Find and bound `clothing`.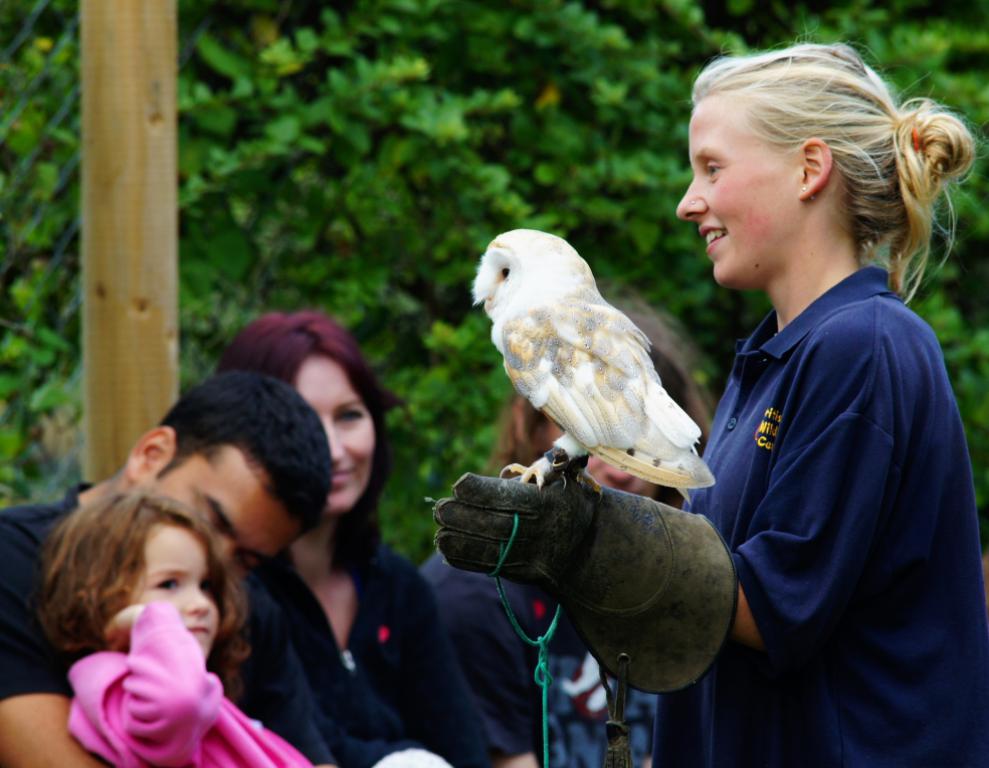
Bound: select_region(412, 543, 557, 752).
